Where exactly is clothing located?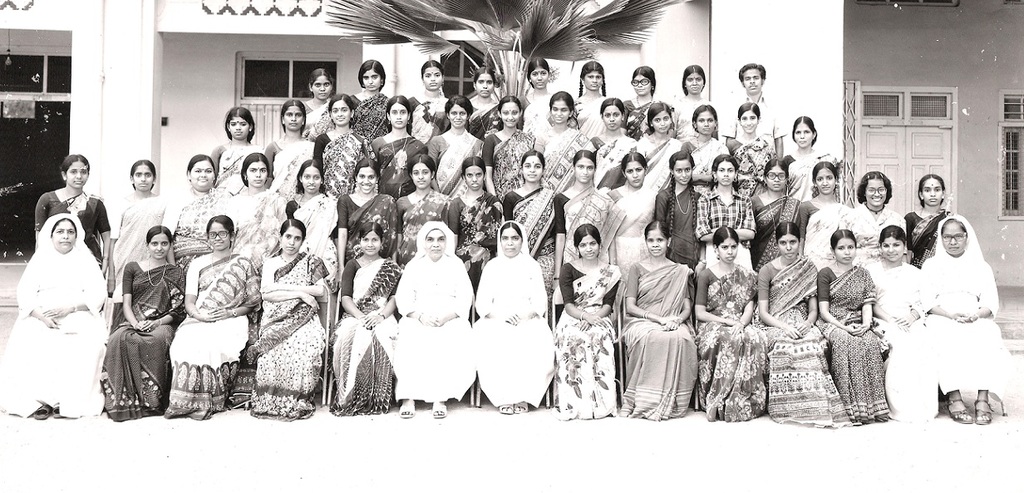
Its bounding box is (686, 131, 717, 186).
